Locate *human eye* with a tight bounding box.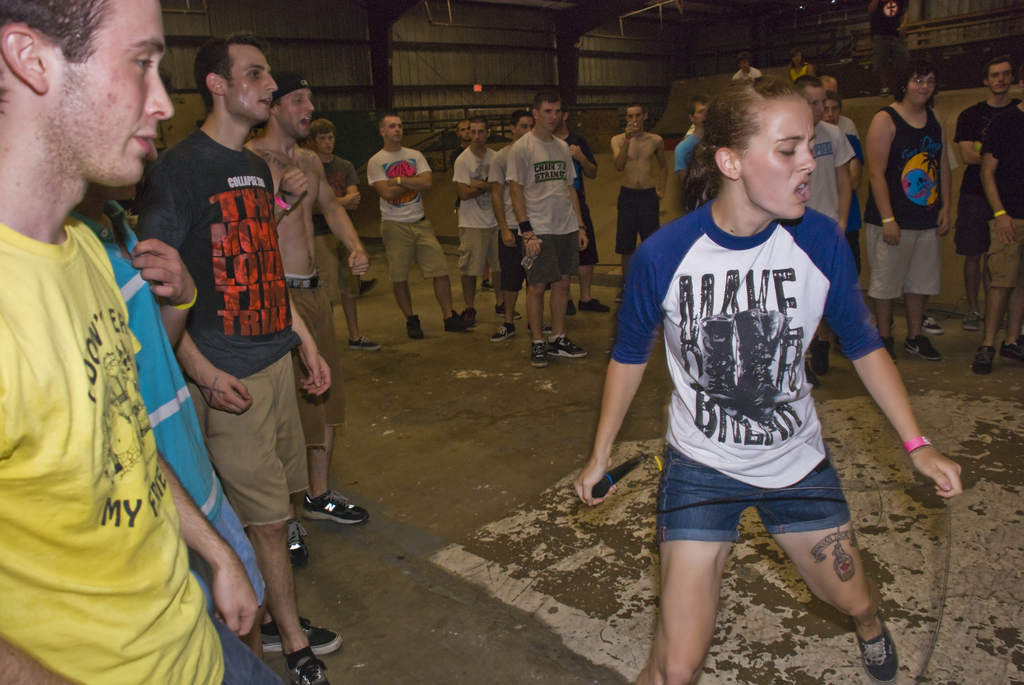
(x1=292, y1=95, x2=301, y2=105).
